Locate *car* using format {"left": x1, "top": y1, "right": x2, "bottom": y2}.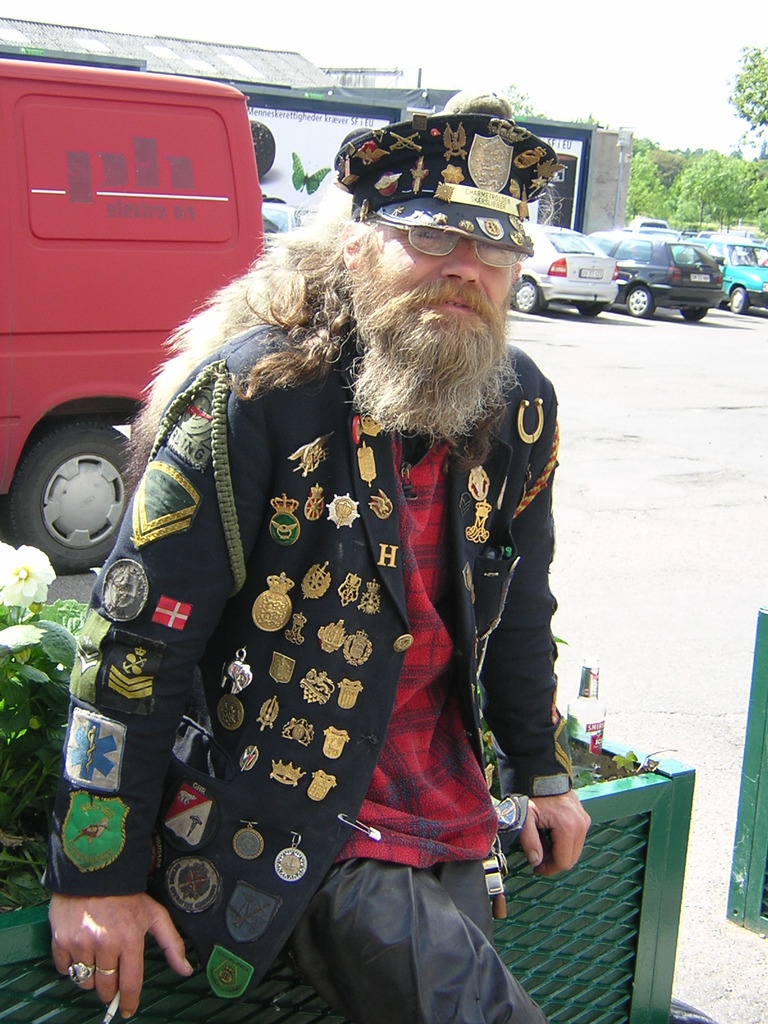
{"left": 510, "top": 223, "right": 615, "bottom": 326}.
